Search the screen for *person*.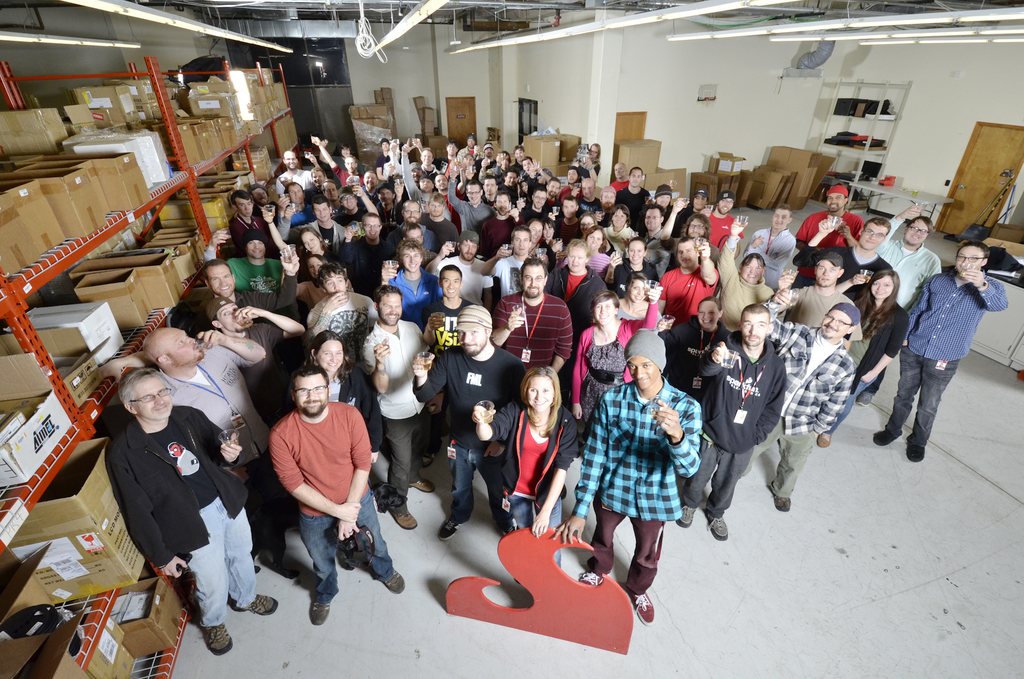
Found at locate(563, 295, 643, 459).
